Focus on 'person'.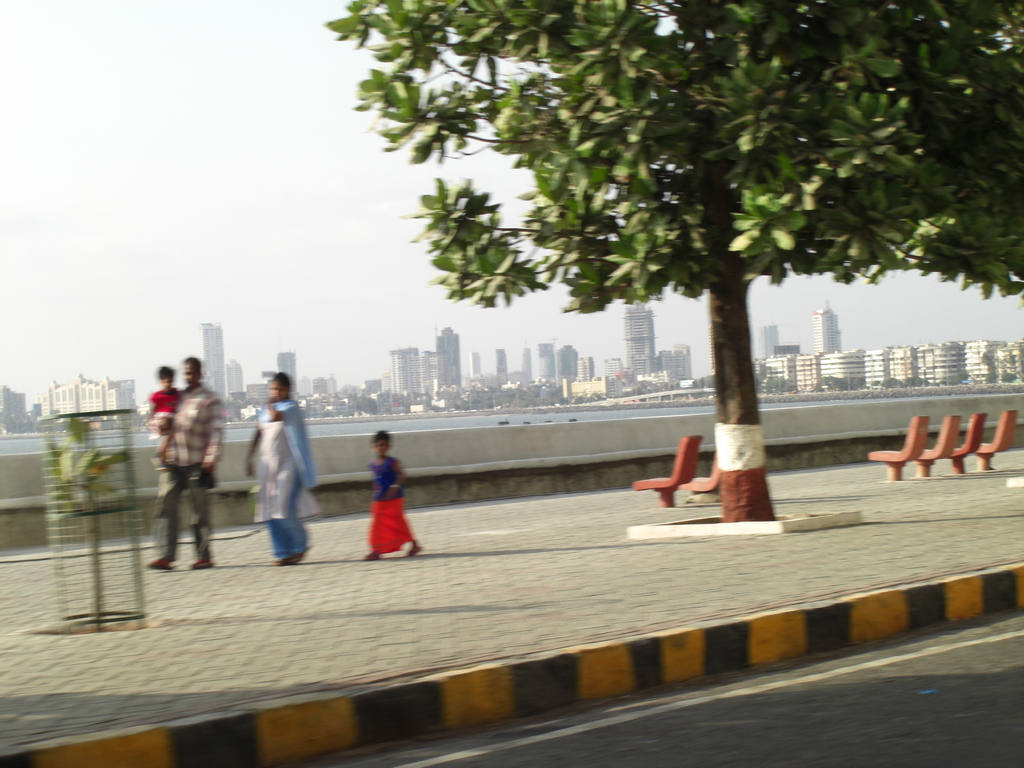
Focused at Rect(152, 352, 228, 573).
